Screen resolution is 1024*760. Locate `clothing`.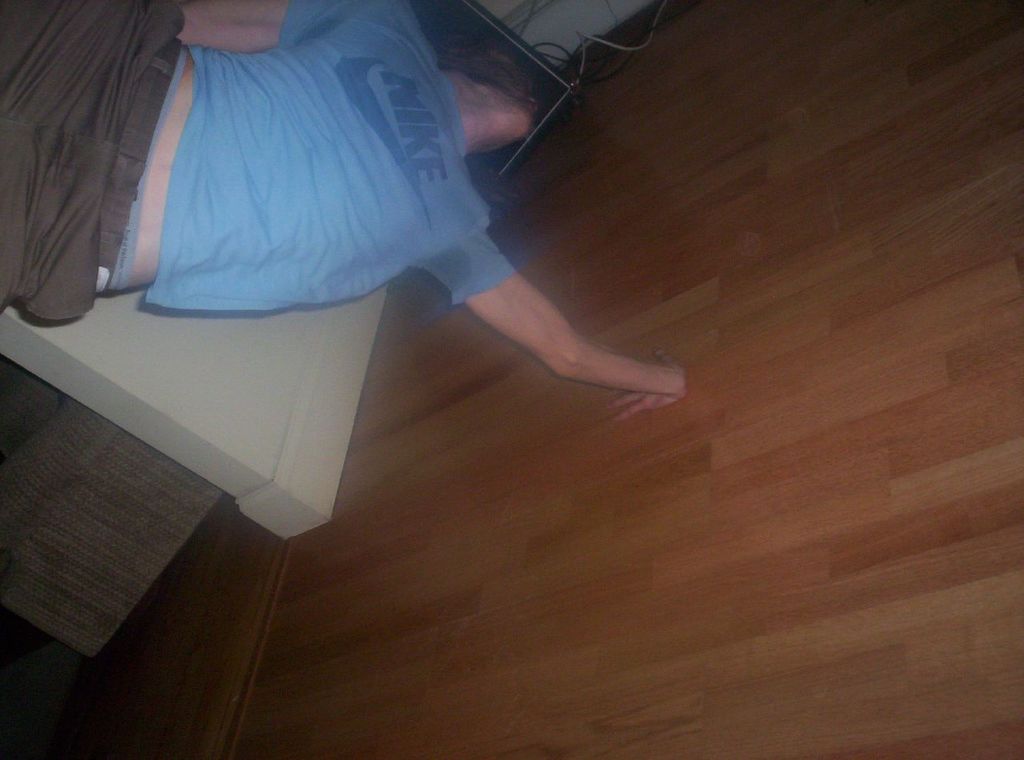
detection(0, 0, 519, 302).
